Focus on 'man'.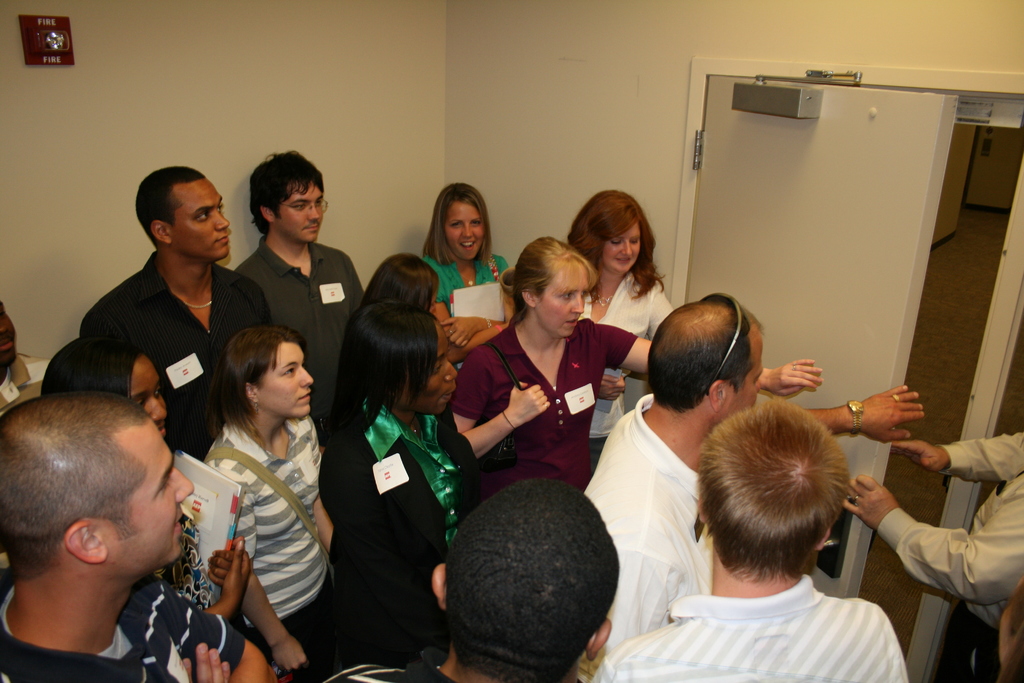
Focused at select_region(77, 162, 274, 461).
